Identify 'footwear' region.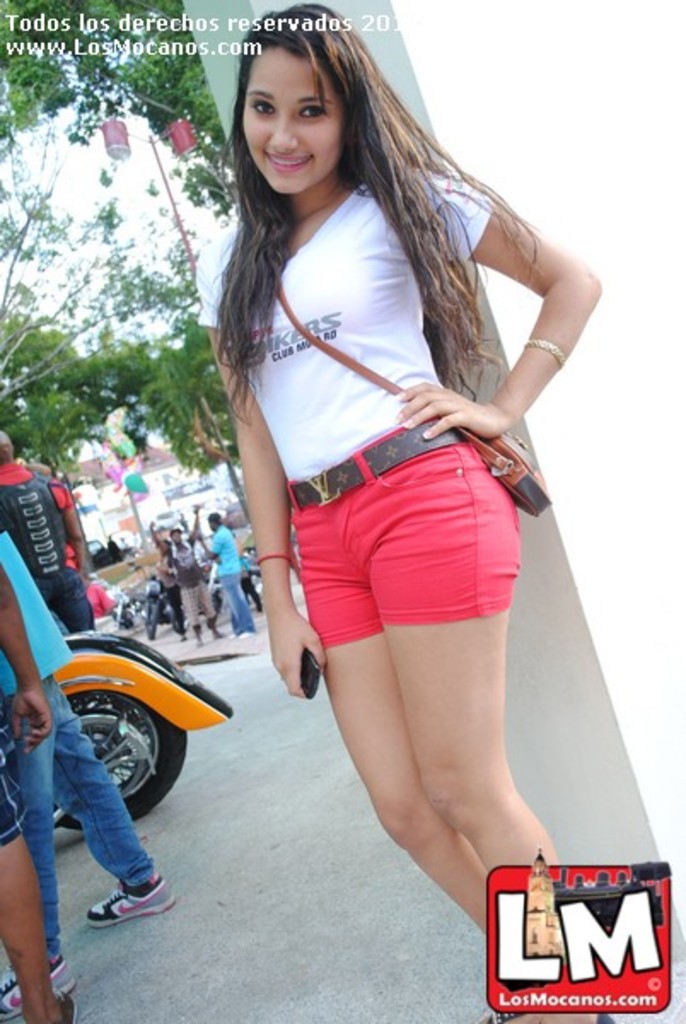
Region: (72, 876, 167, 937).
